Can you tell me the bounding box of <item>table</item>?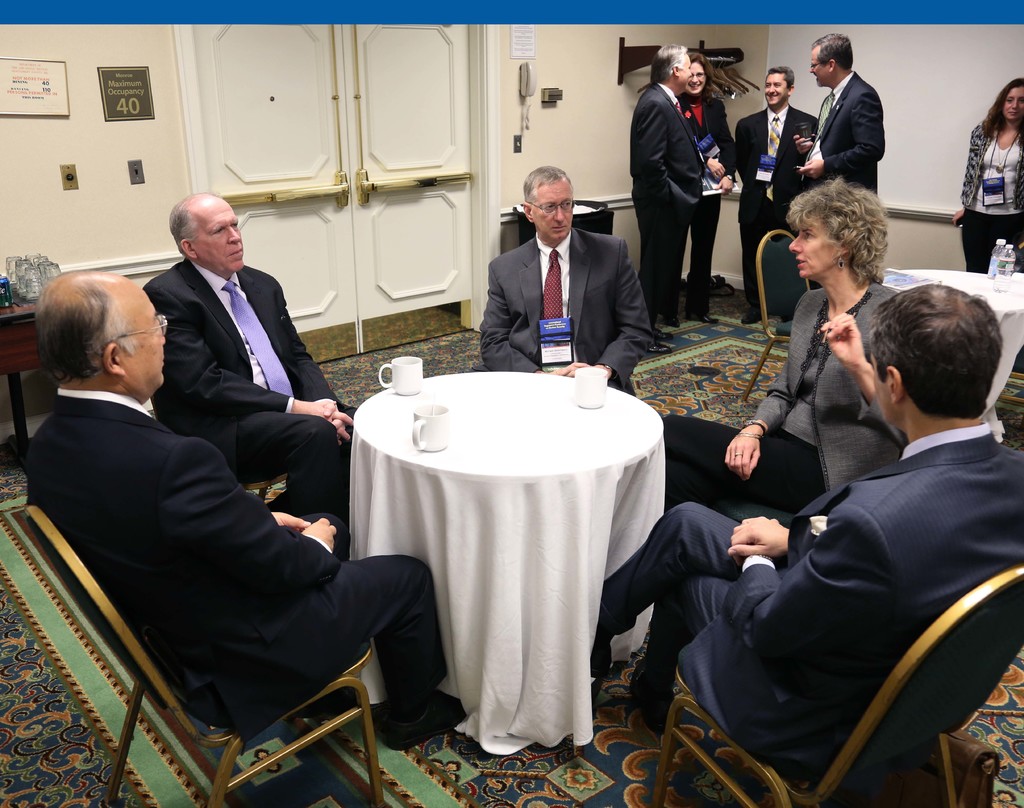
(left=344, top=368, right=668, bottom=756).
